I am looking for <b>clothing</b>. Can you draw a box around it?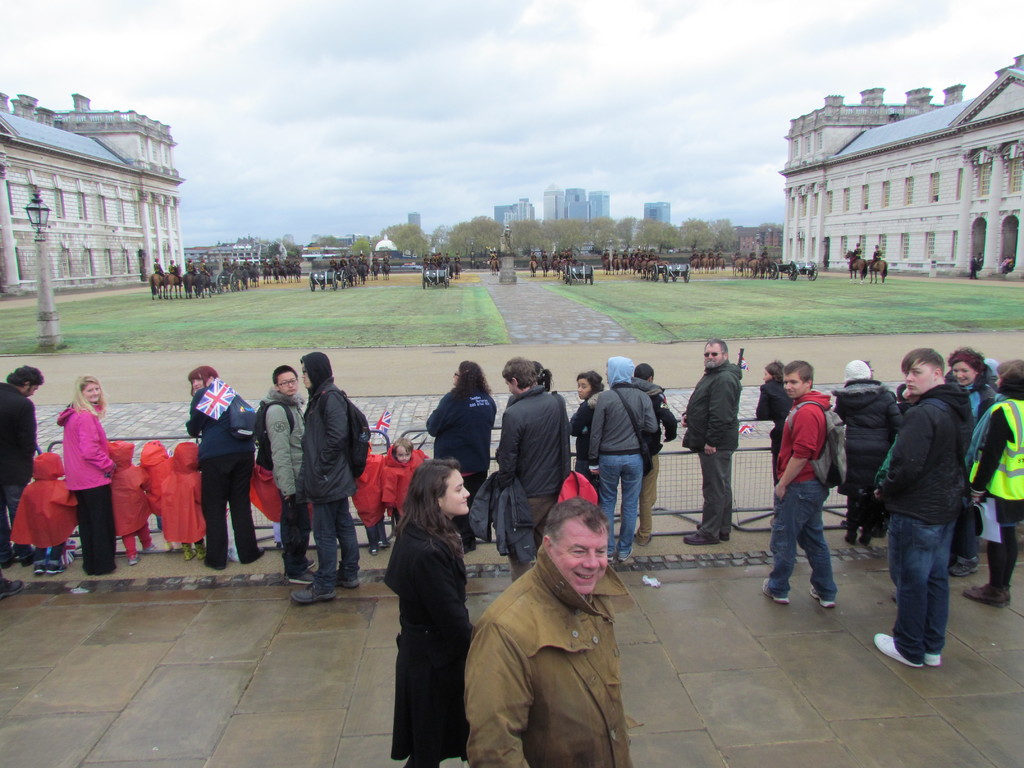
Sure, the bounding box is Rect(454, 254, 460, 264).
